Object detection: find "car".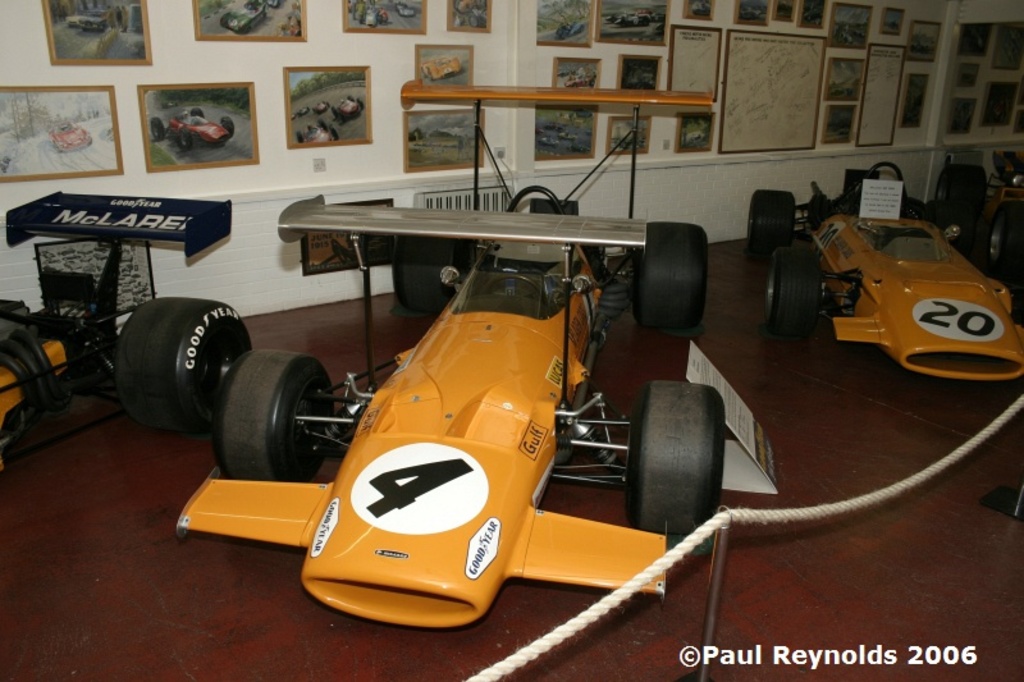
Rect(332, 96, 365, 127).
